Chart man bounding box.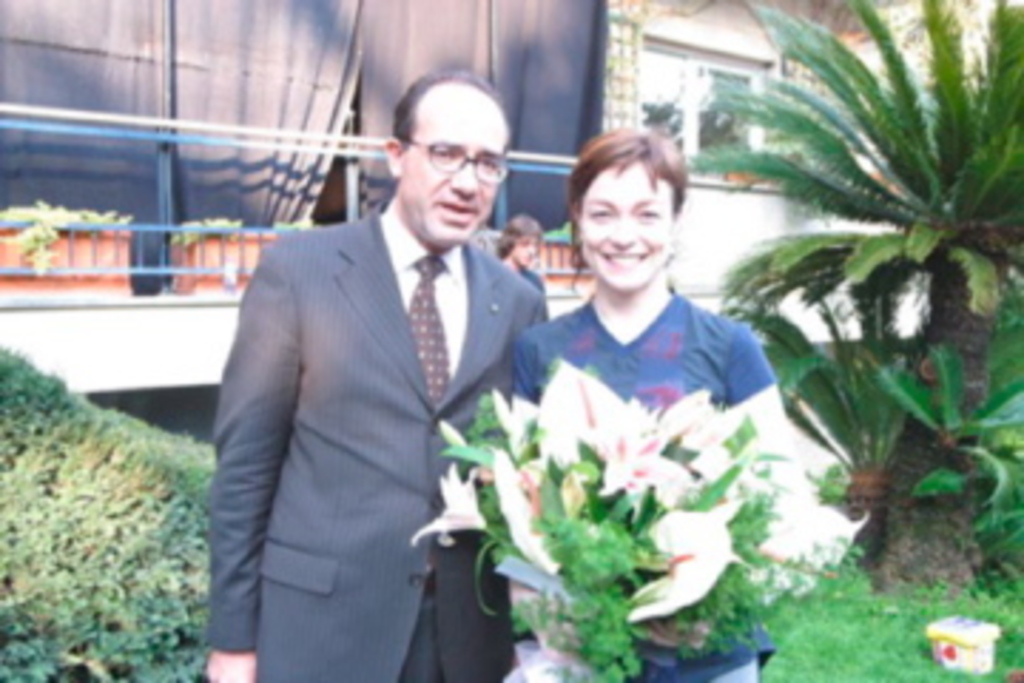
Charted: BBox(495, 213, 543, 302).
